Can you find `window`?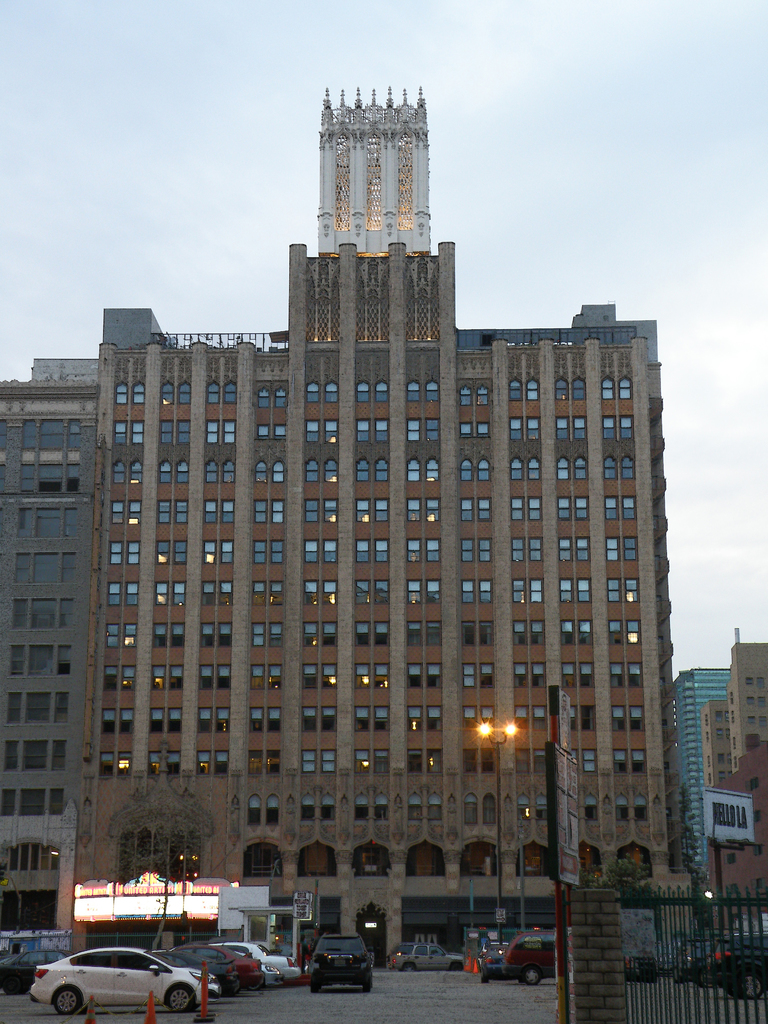
Yes, bounding box: (left=108, top=536, right=138, bottom=566).
